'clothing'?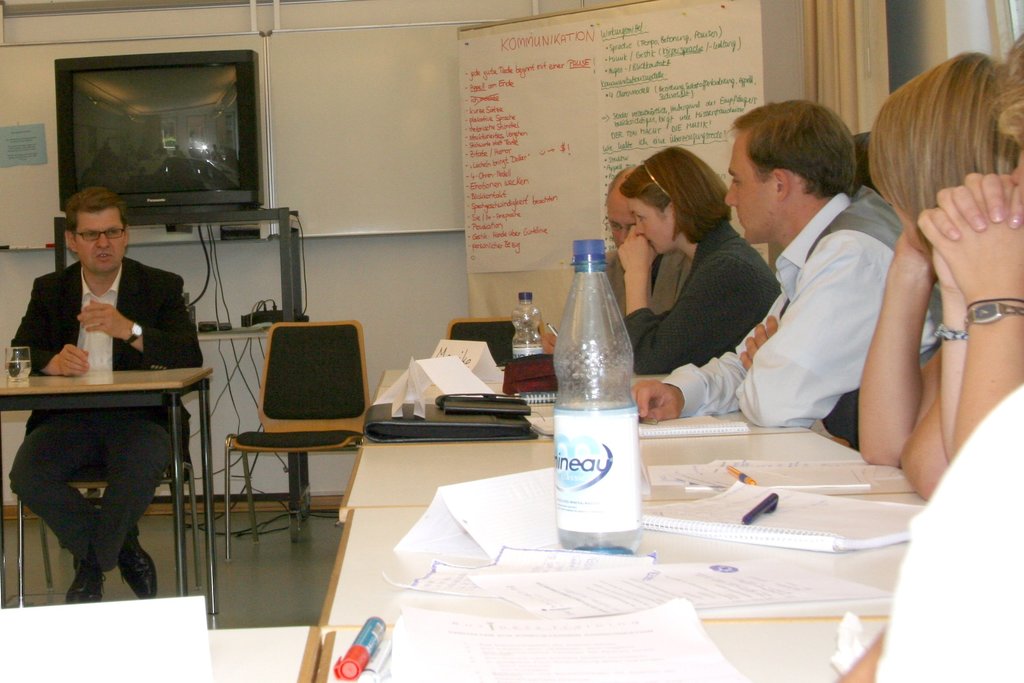
616, 225, 784, 376
